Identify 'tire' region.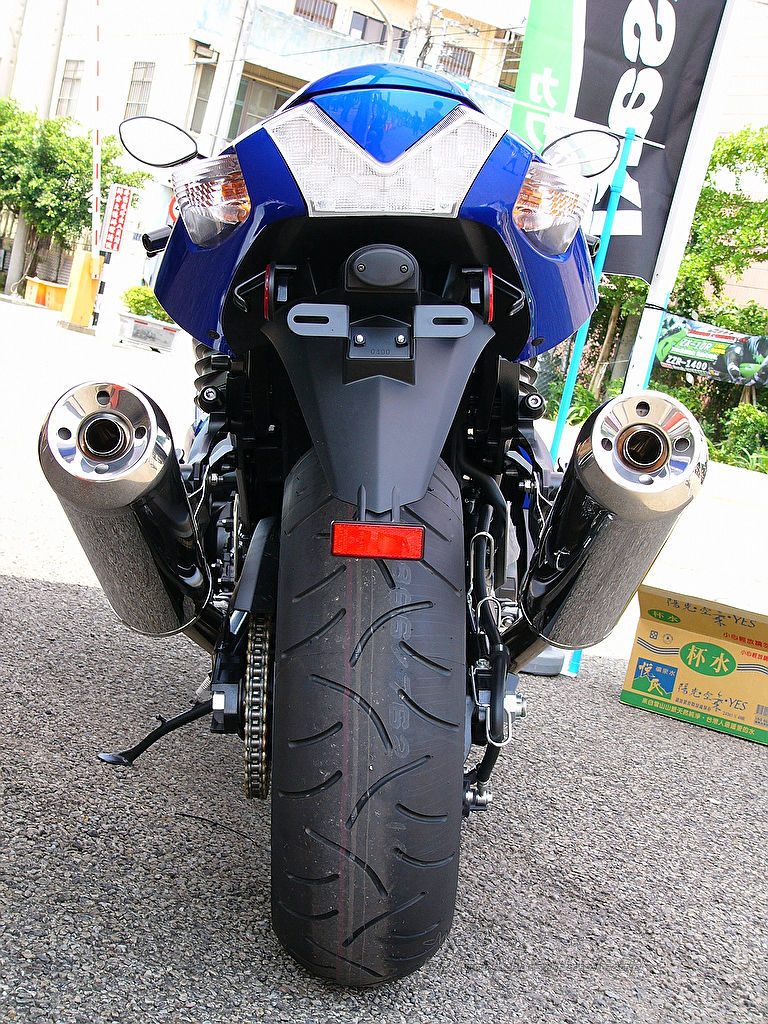
Region: (266, 437, 464, 990).
